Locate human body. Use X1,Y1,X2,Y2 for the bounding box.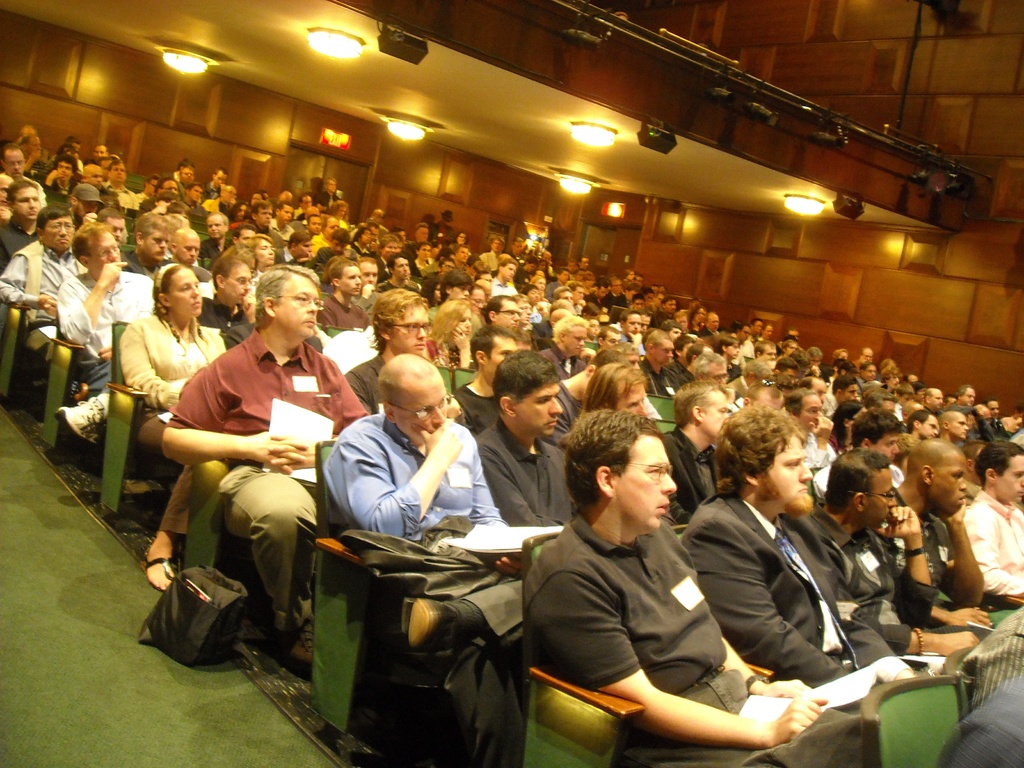
92,209,127,252.
